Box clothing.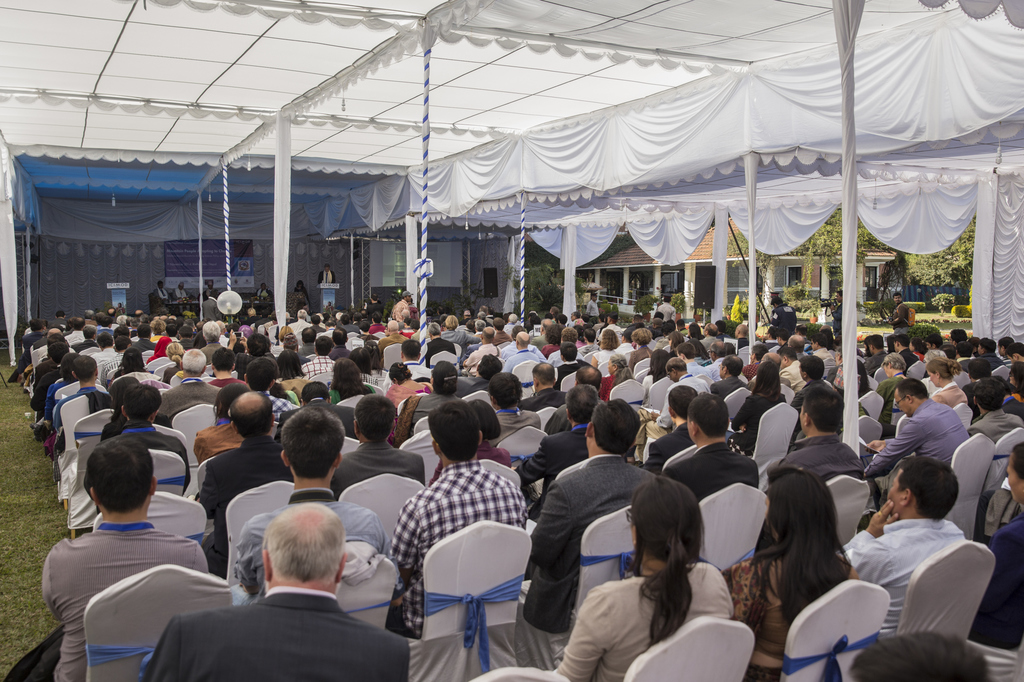
BBox(748, 550, 826, 681).
